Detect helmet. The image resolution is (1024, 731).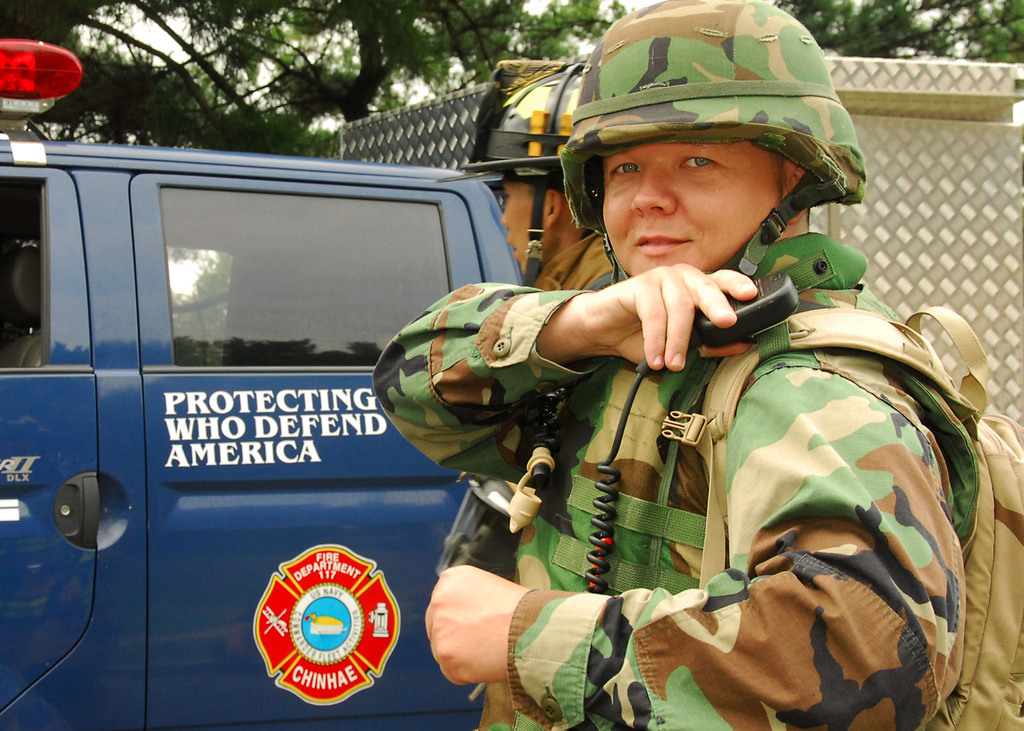
[445, 60, 580, 288].
